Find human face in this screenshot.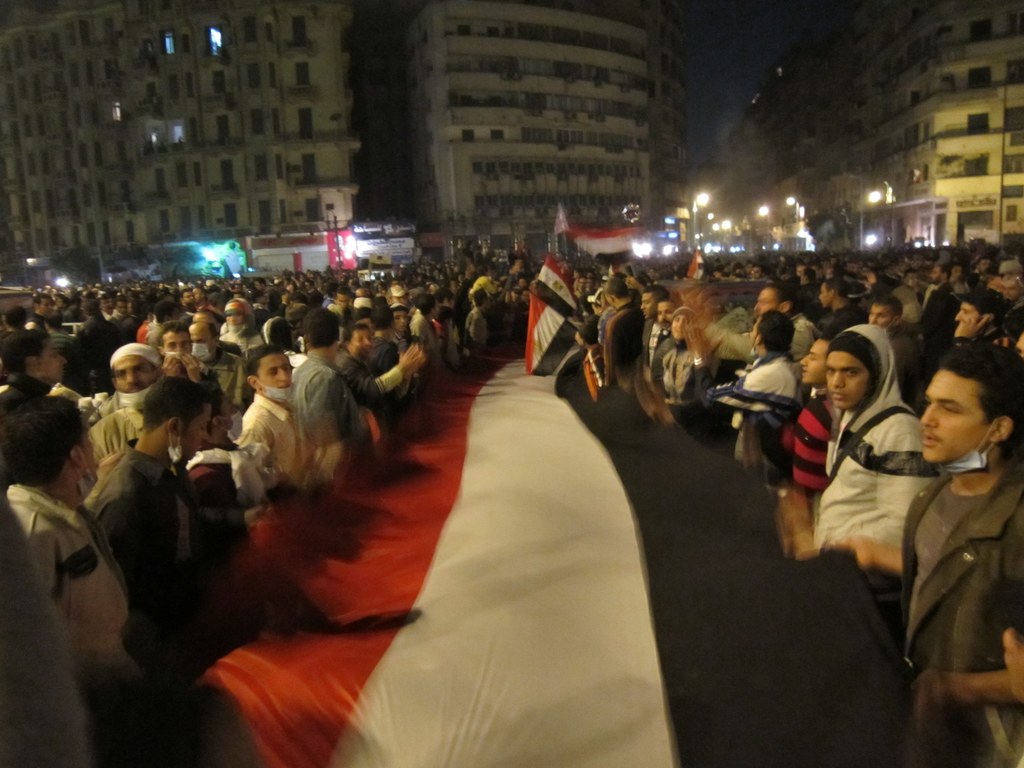
The bounding box for human face is 755:288:779:316.
